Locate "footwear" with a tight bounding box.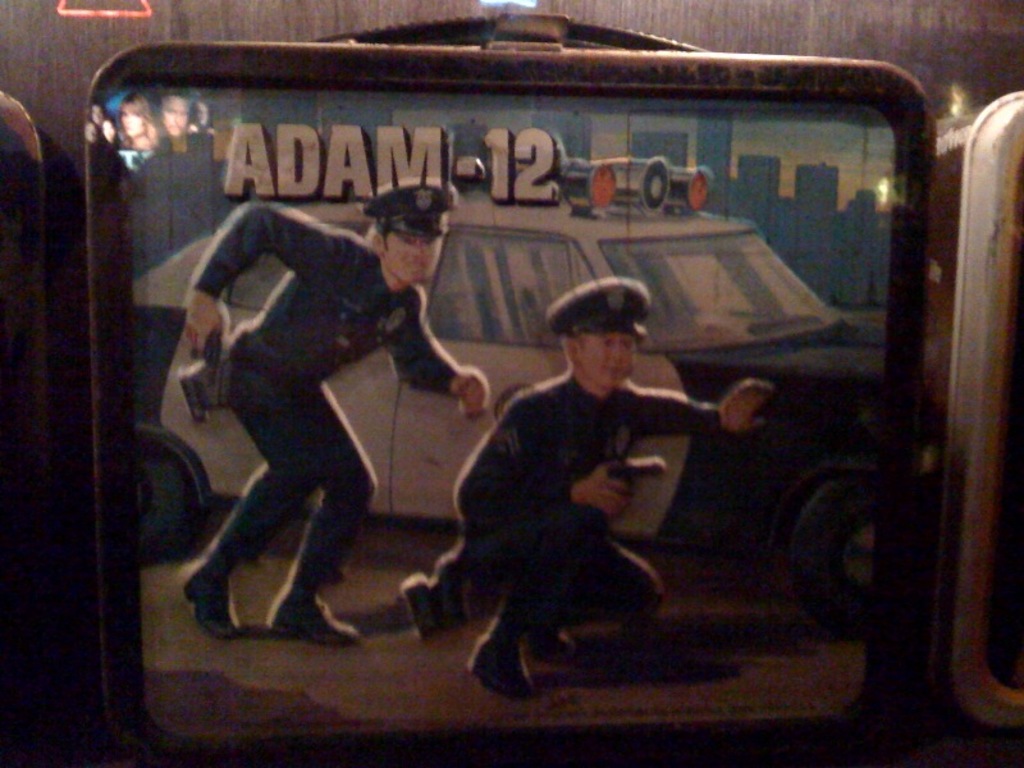
bbox=(540, 618, 571, 663).
